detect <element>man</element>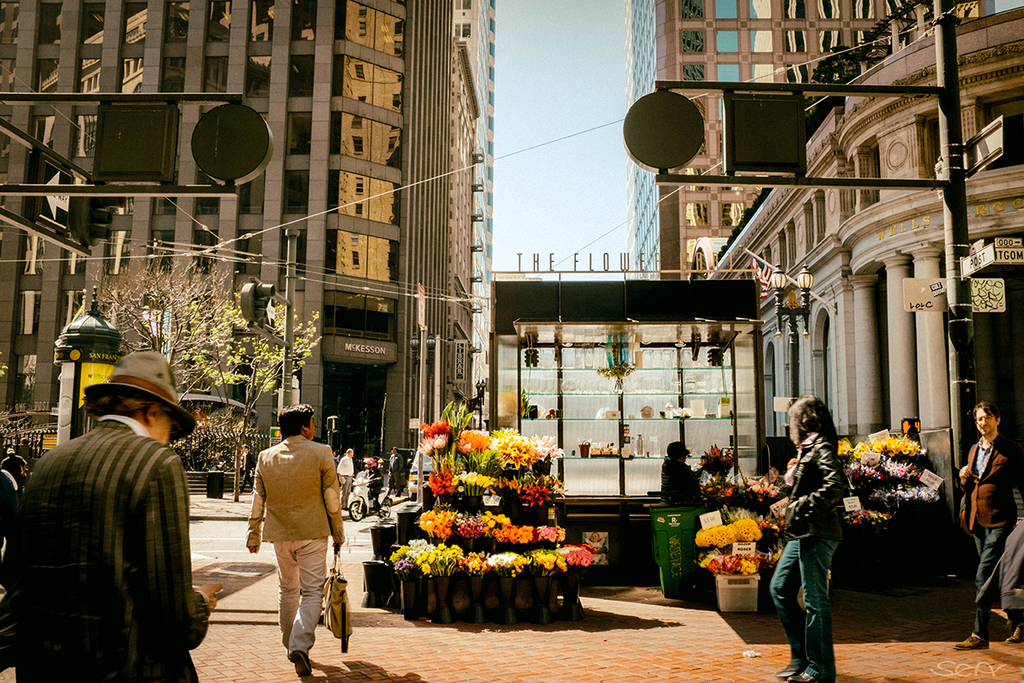
(386,443,407,508)
